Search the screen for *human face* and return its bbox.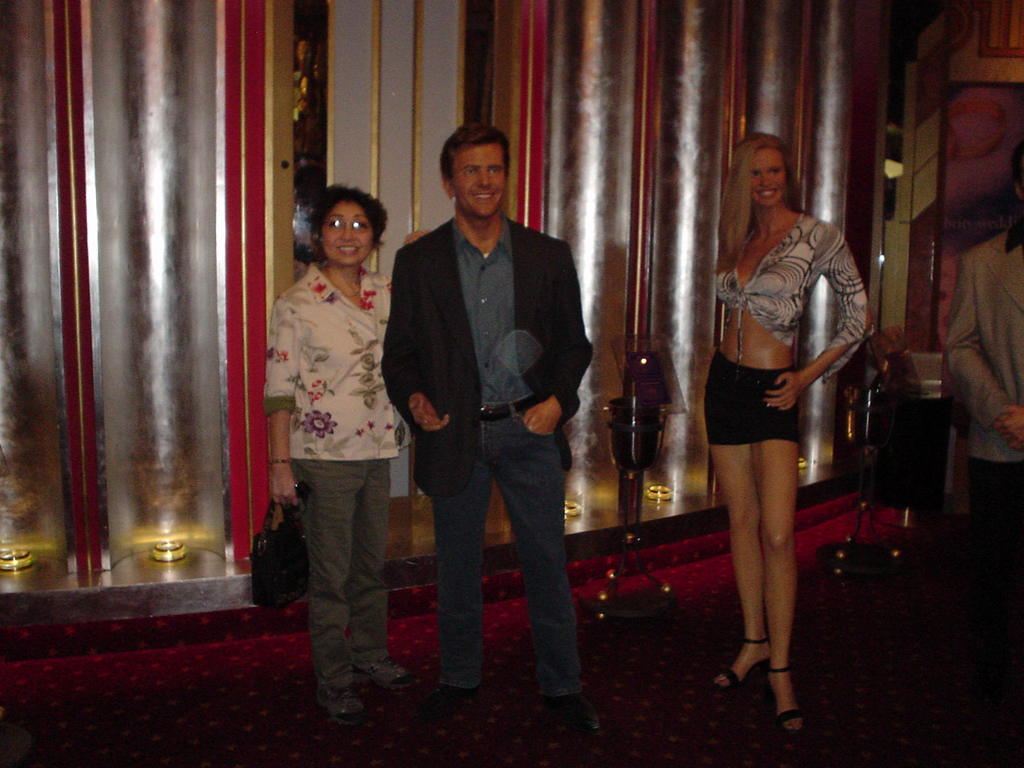
Found: (452, 144, 504, 217).
